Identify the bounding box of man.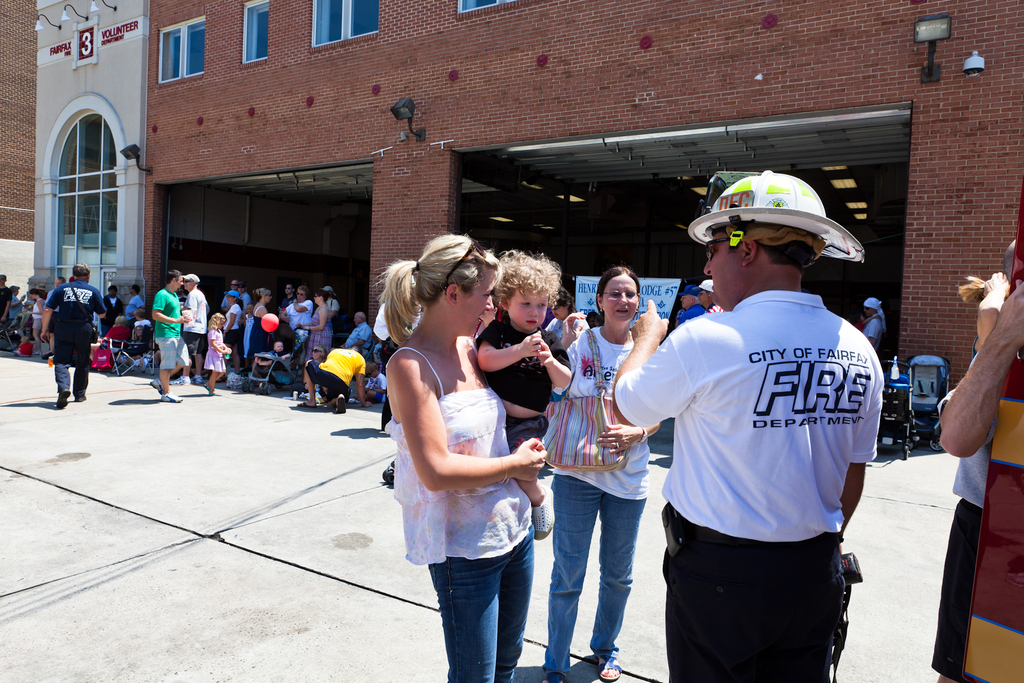
left=860, top=297, right=885, bottom=340.
